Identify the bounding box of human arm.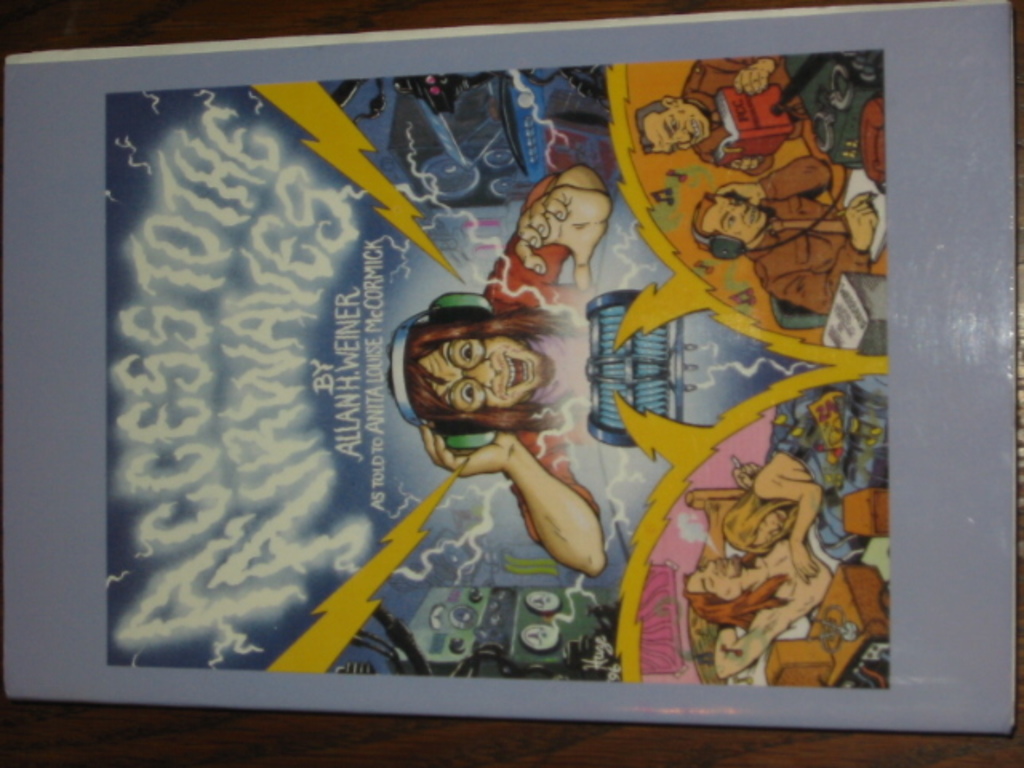
bbox=[704, 38, 781, 93].
